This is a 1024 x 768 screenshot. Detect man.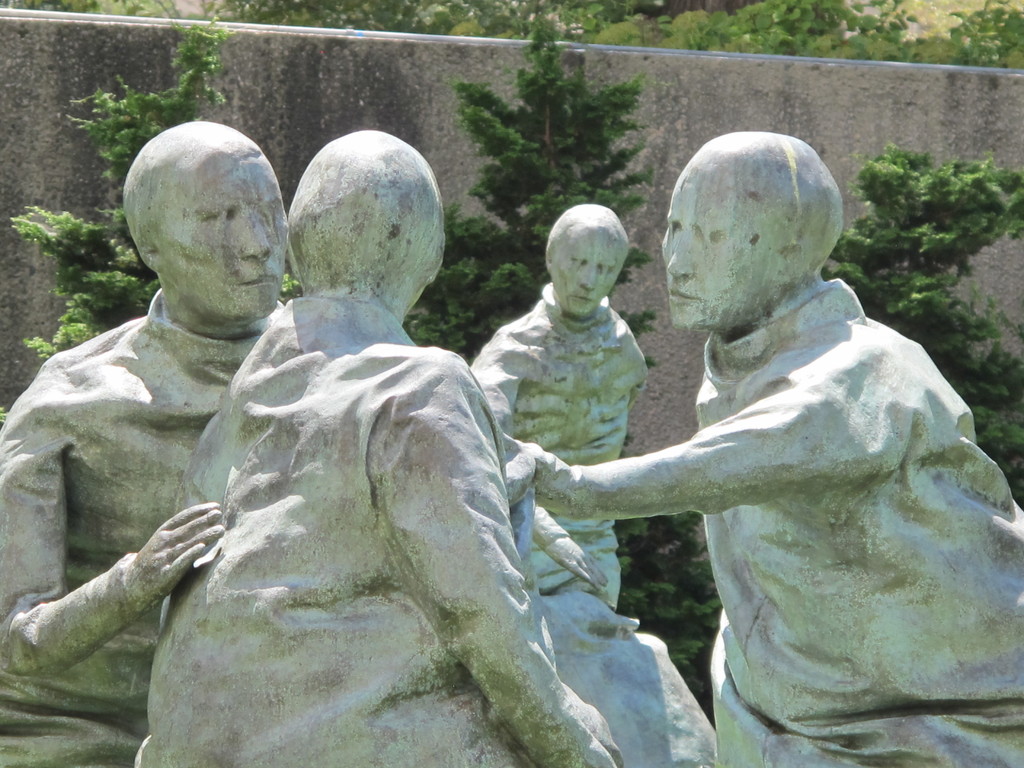
l=461, t=200, r=650, b=614.
